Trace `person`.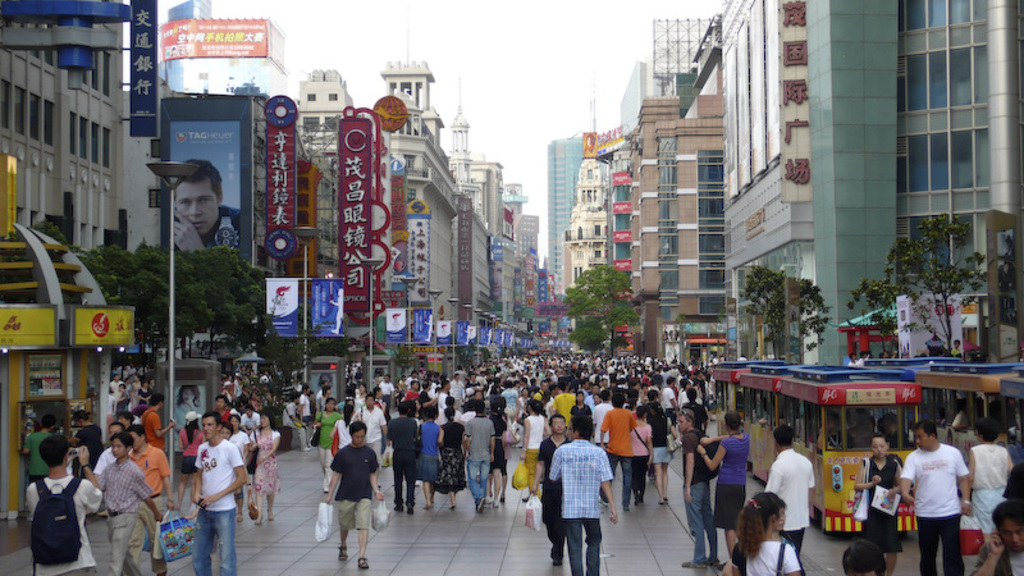
Traced to box(227, 406, 252, 502).
